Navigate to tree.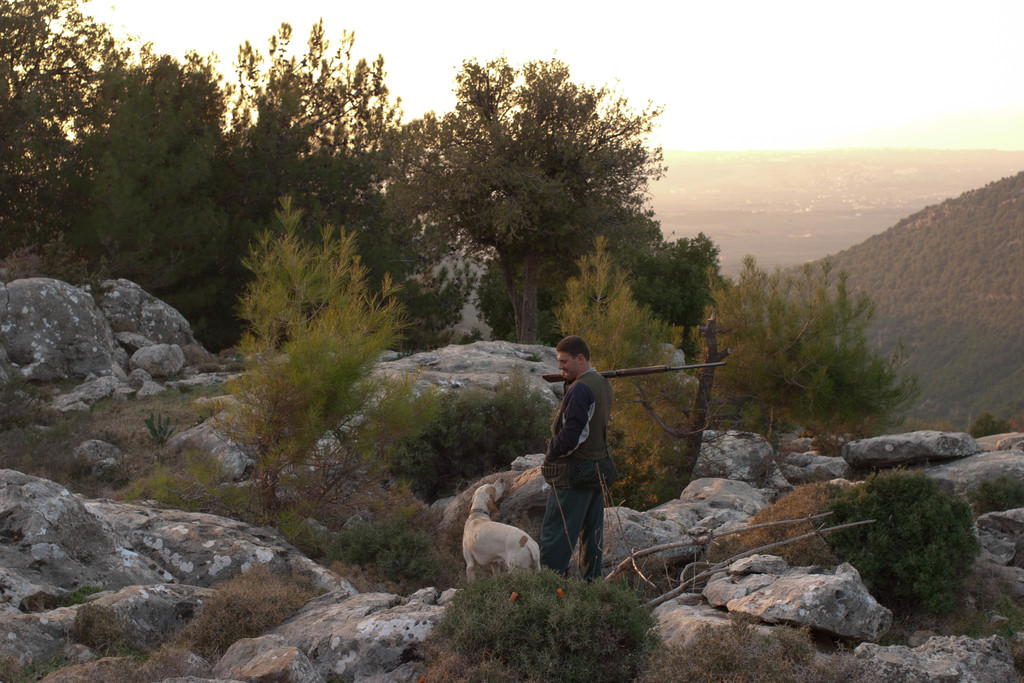
Navigation target: l=824, t=467, r=1009, b=630.
